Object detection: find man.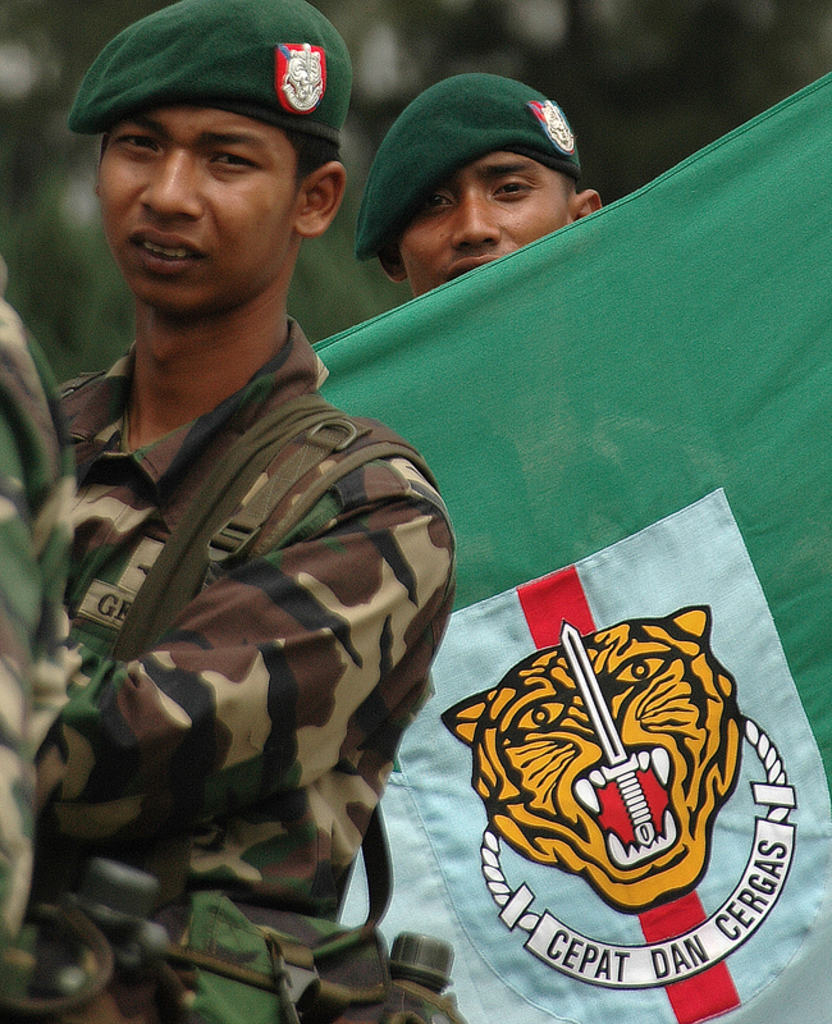
<box>24,0,457,1023</box>.
